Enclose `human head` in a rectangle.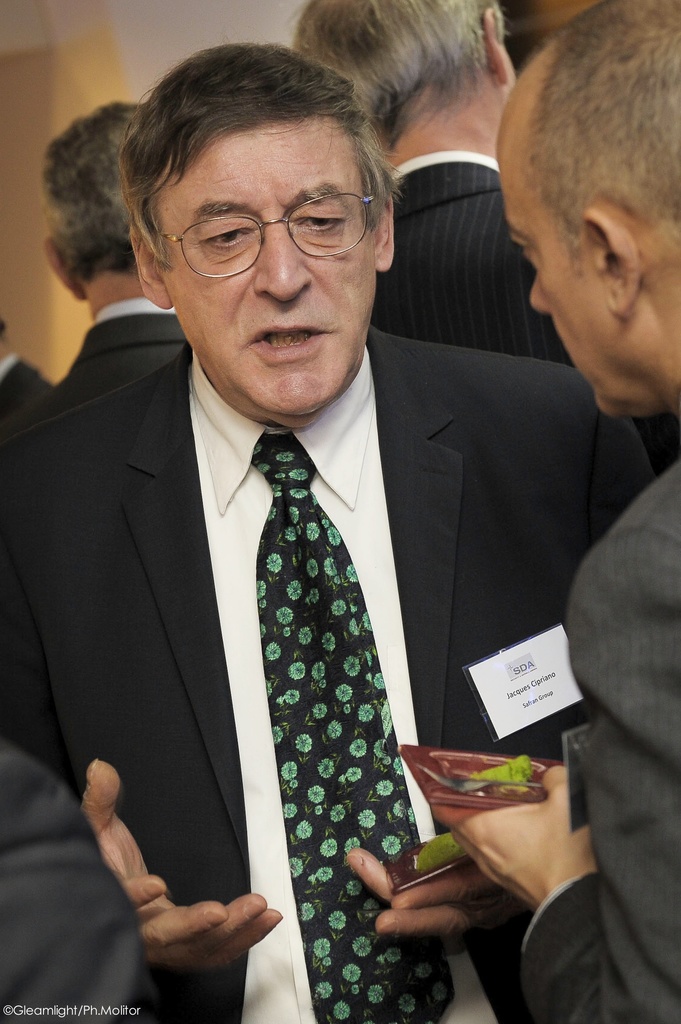
135 39 399 419.
